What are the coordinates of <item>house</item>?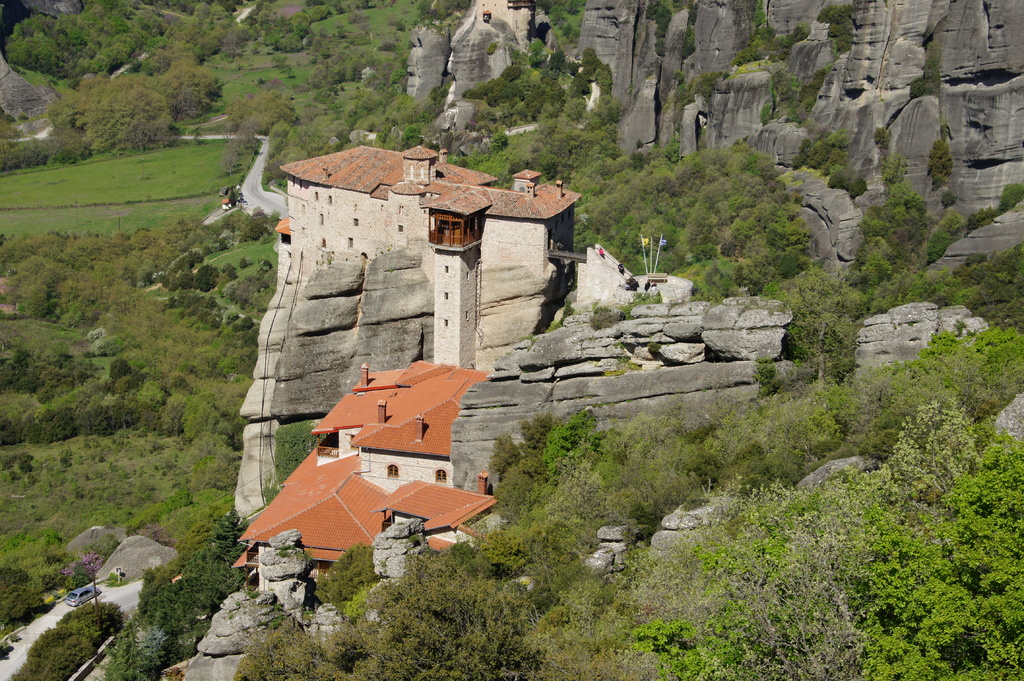
box=[314, 358, 494, 489].
